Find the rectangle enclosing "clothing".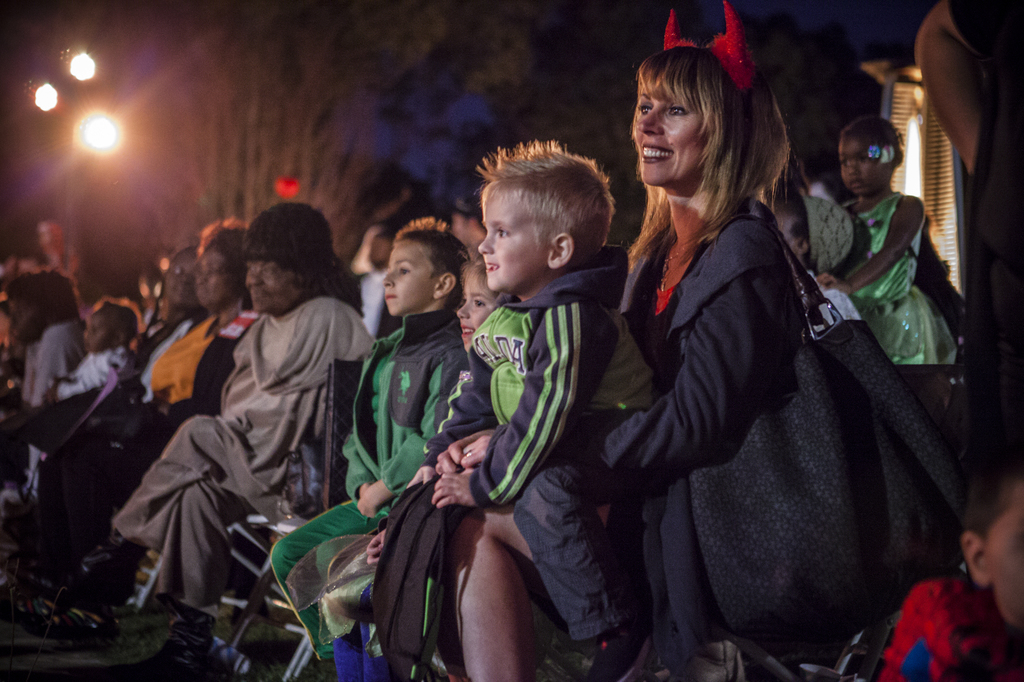
{"x1": 874, "y1": 568, "x2": 1023, "y2": 681}.
